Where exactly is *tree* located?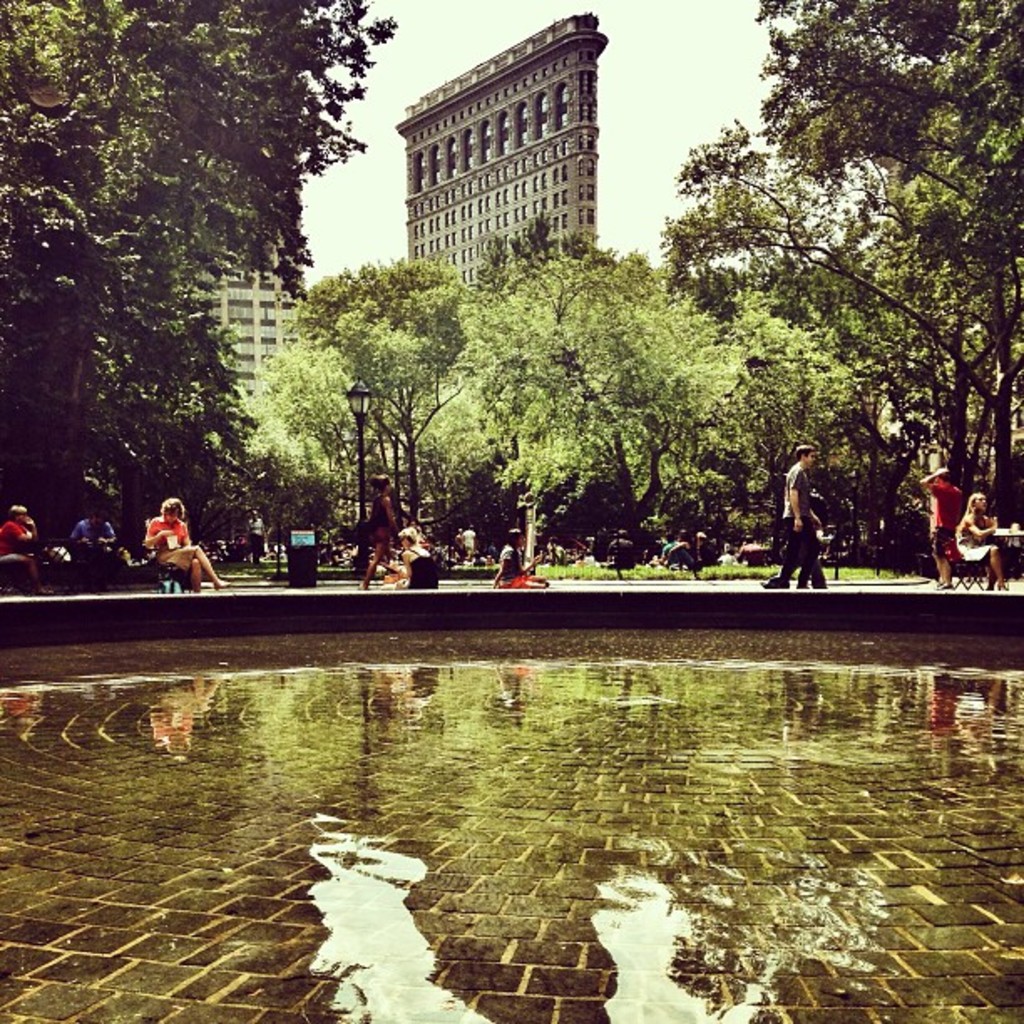
Its bounding box is left=310, top=241, right=477, bottom=594.
